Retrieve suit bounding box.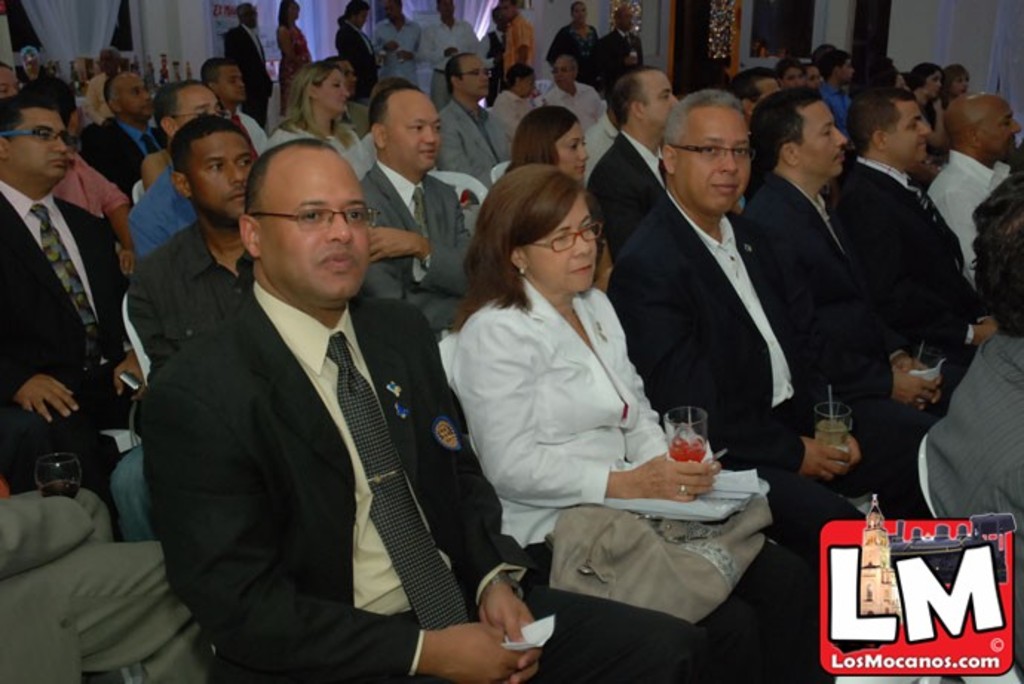
Bounding box: {"x1": 217, "y1": 22, "x2": 269, "y2": 129}.
